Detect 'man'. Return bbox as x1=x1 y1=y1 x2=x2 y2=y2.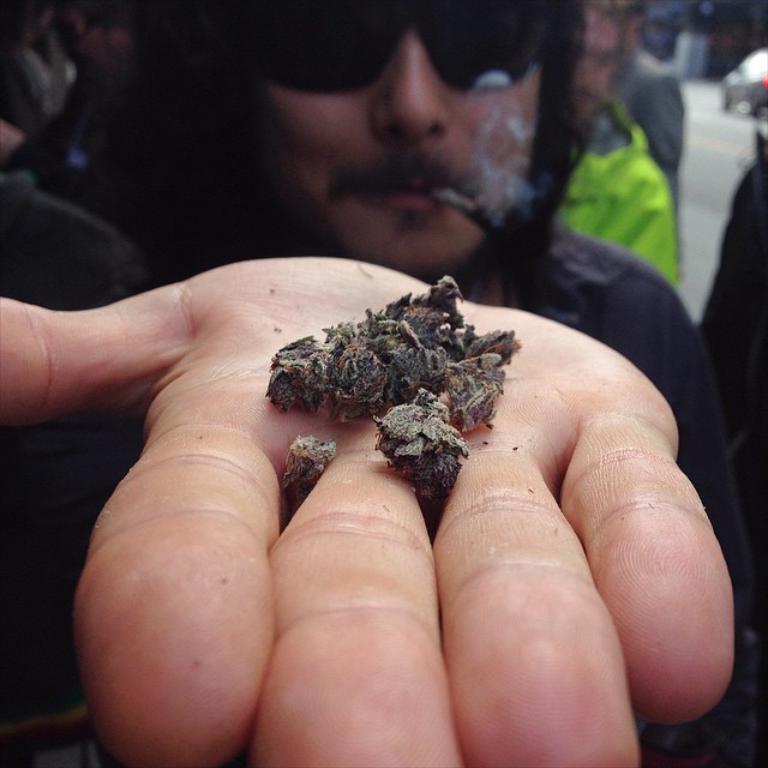
x1=0 y1=0 x2=748 y2=761.
